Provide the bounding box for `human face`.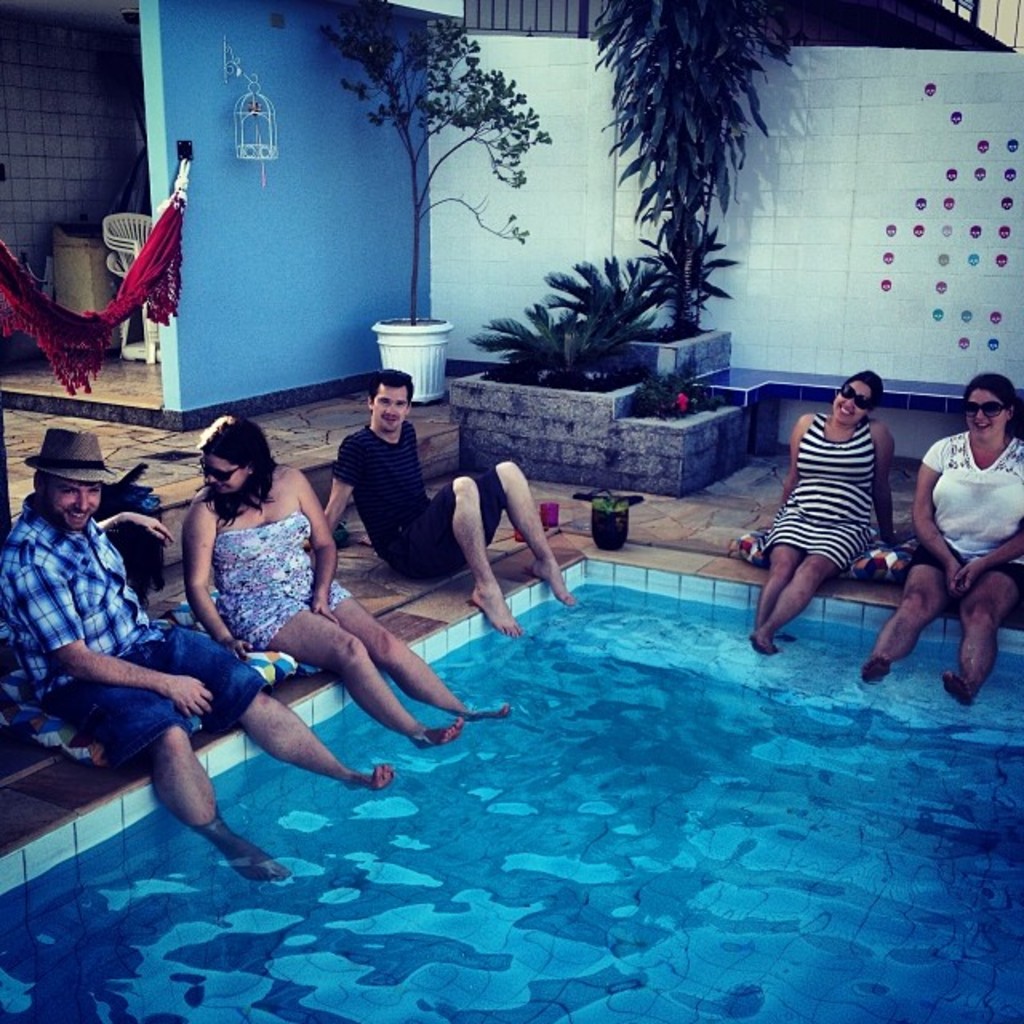
<region>210, 446, 243, 494</region>.
